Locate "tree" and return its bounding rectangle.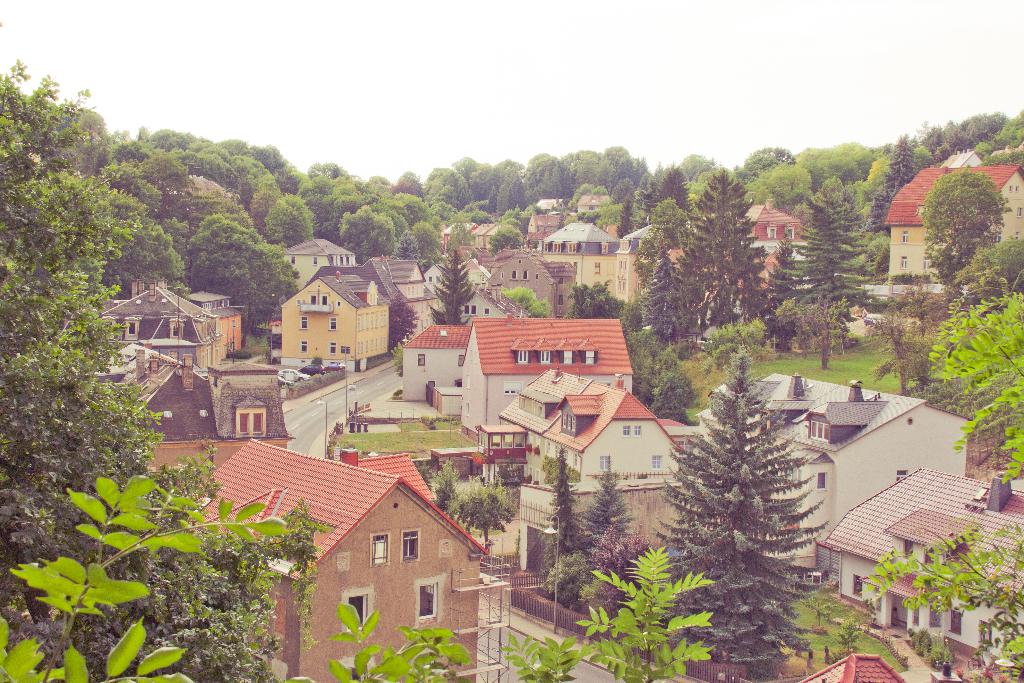
{"x1": 874, "y1": 302, "x2": 938, "y2": 406}.
